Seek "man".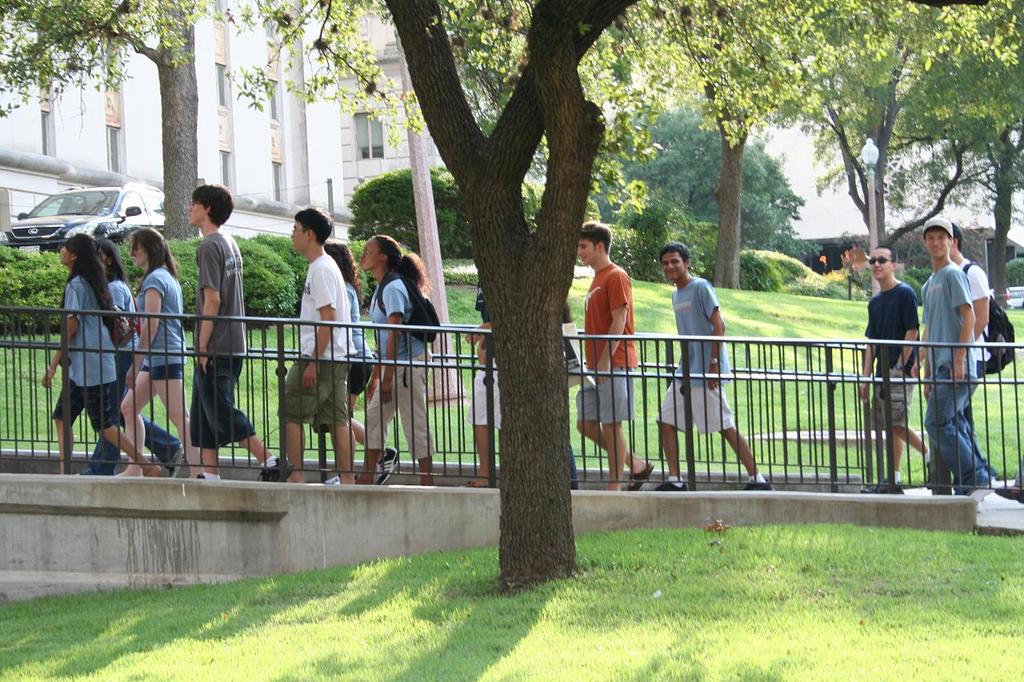
BBox(947, 213, 996, 488).
